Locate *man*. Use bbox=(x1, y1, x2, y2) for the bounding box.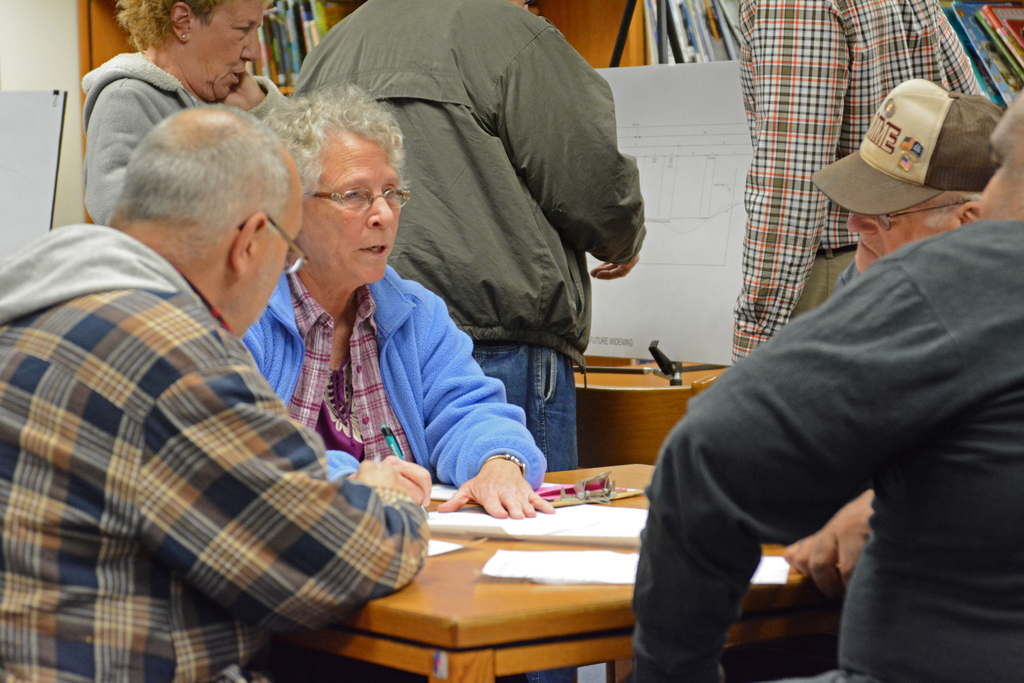
bbox=(805, 77, 1023, 293).
